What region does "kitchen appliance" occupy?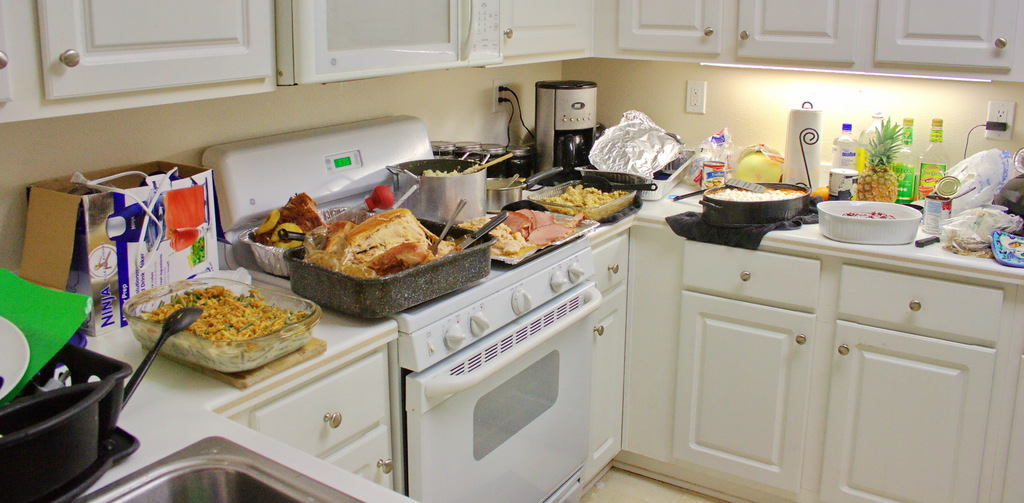
box(282, 218, 497, 319).
